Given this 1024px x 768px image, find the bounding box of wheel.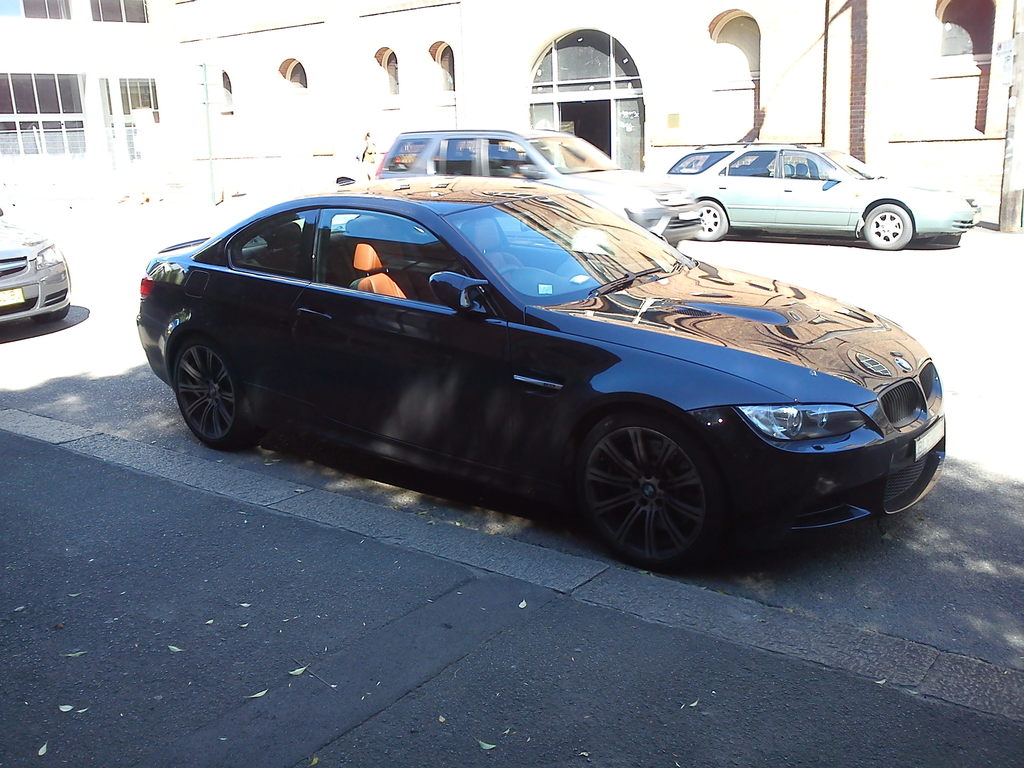
pyautogui.locateOnScreen(865, 202, 909, 252).
